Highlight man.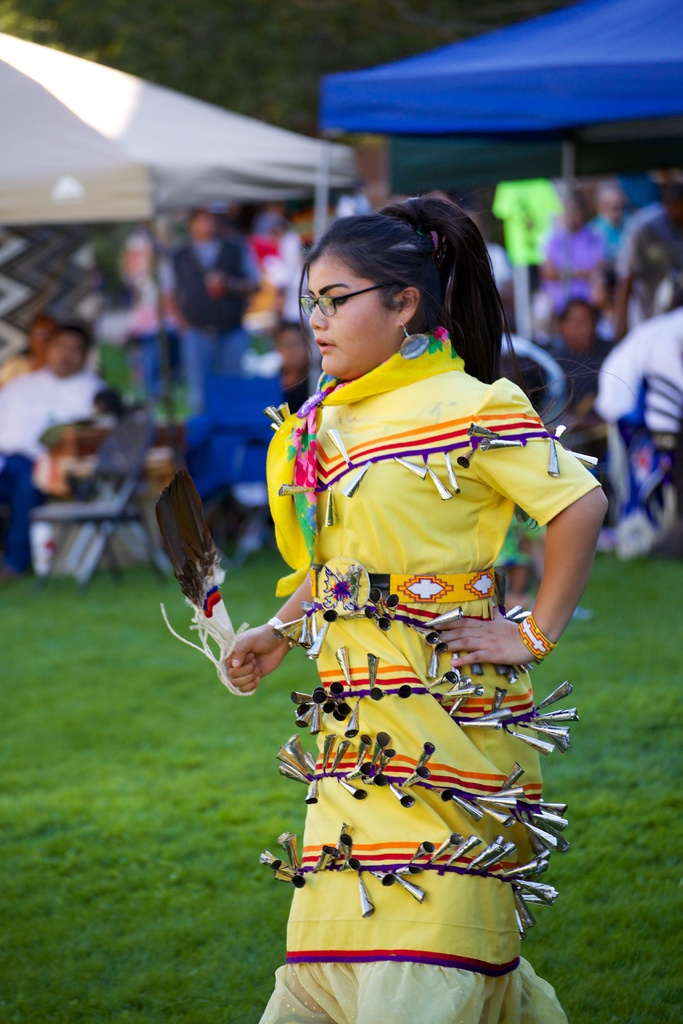
Highlighted region: select_region(271, 324, 318, 424).
